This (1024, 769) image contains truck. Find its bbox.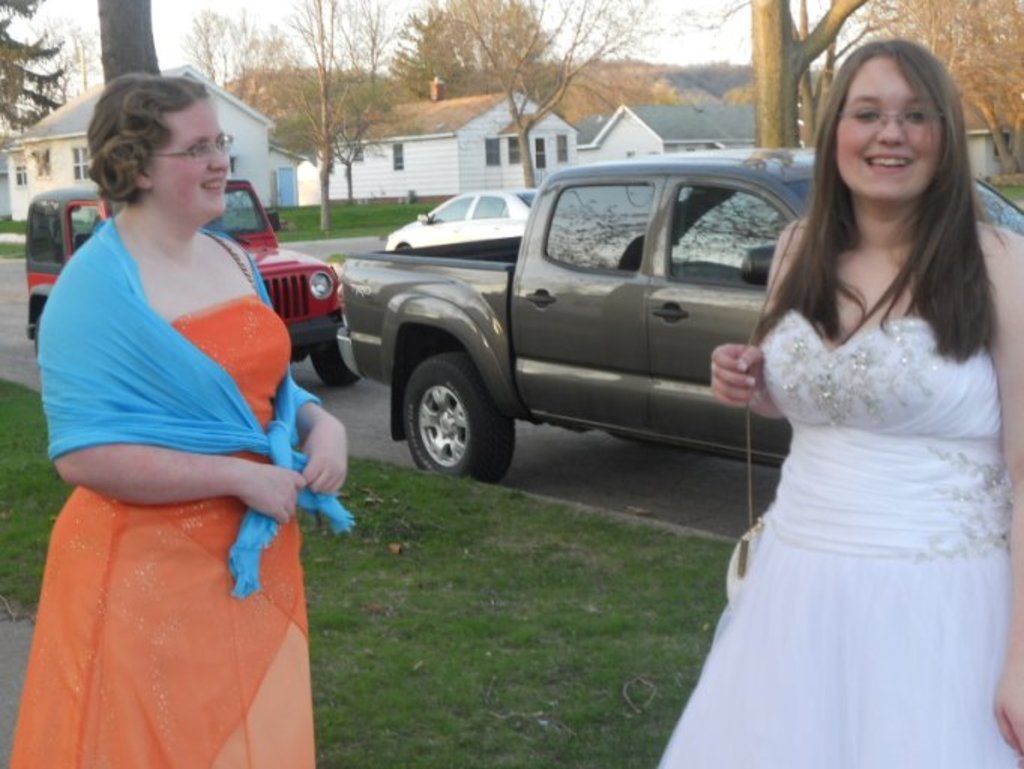
(383,164,847,521).
